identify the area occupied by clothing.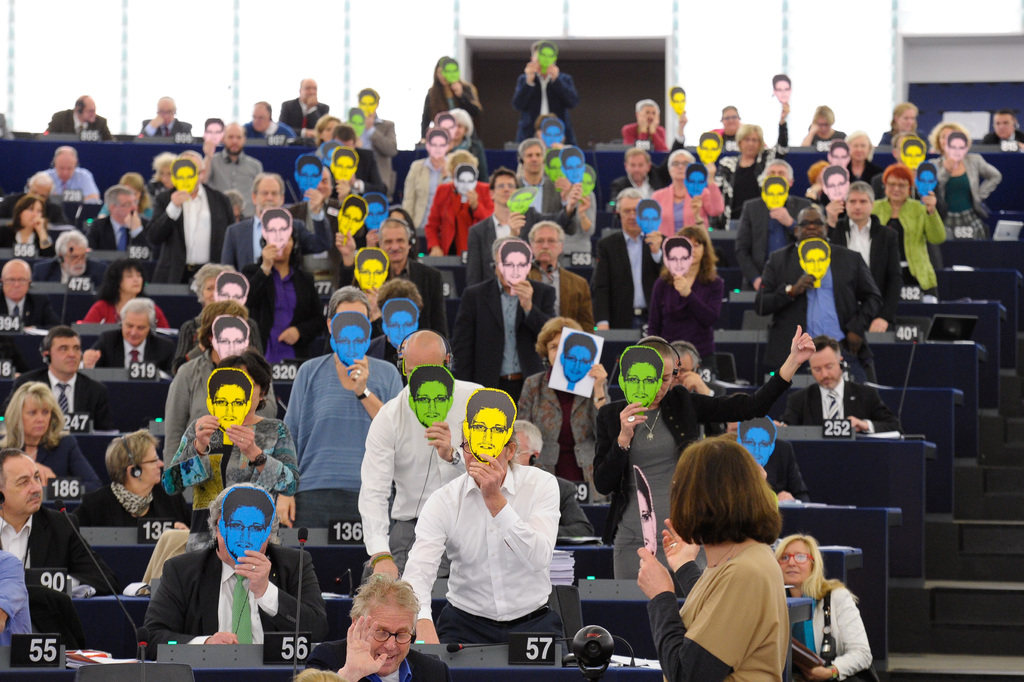
Area: region(844, 155, 886, 181).
